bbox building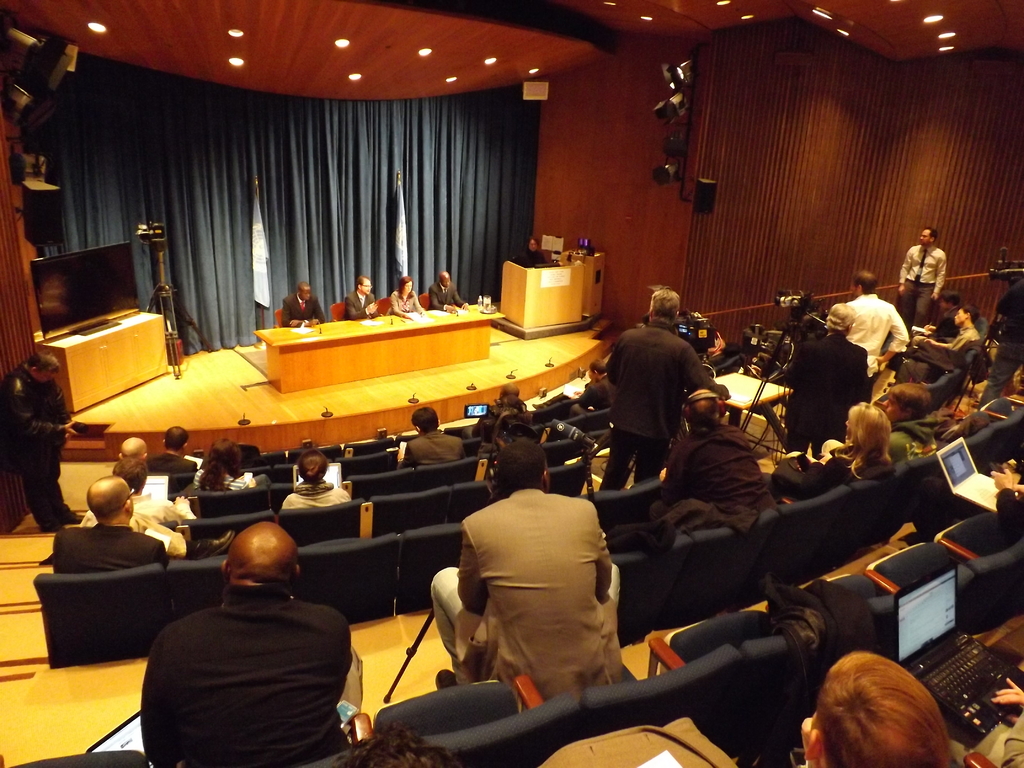
rect(0, 0, 1023, 765)
